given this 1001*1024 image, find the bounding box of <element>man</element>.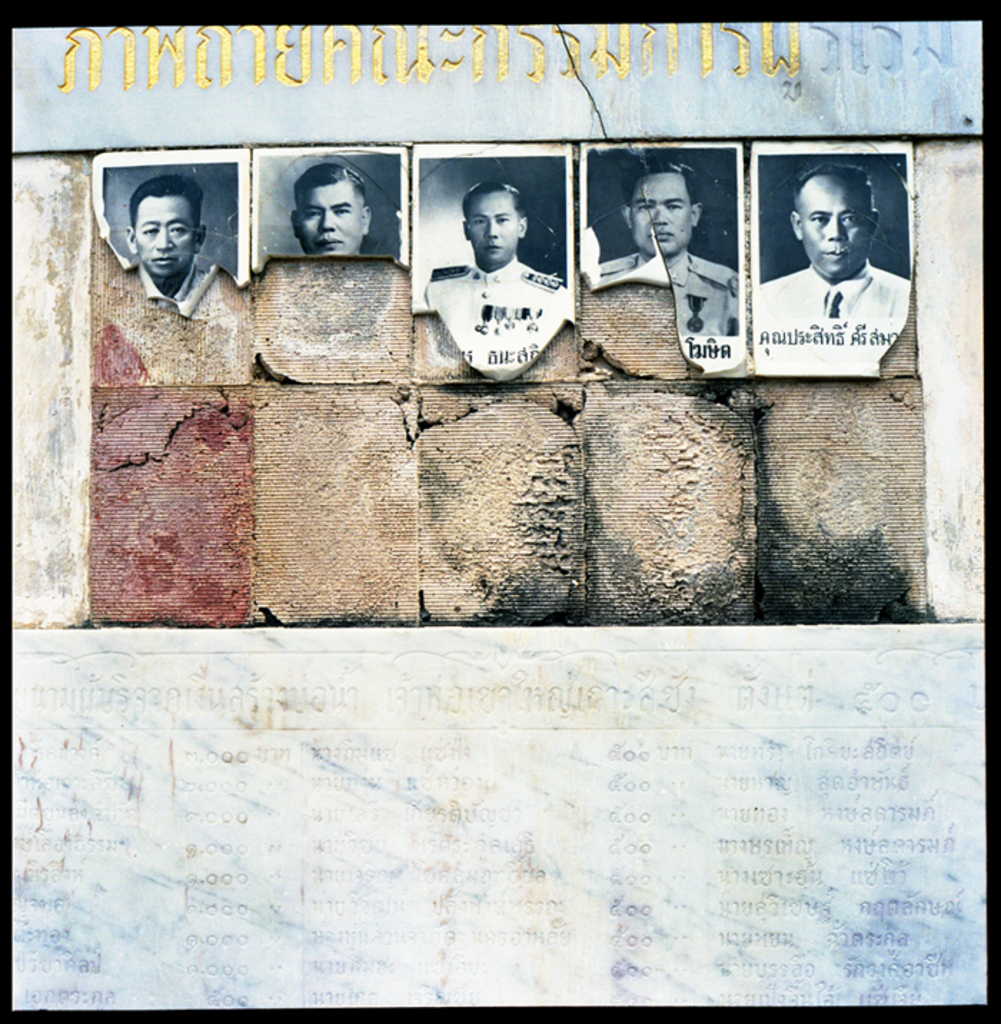
locate(129, 172, 212, 306).
